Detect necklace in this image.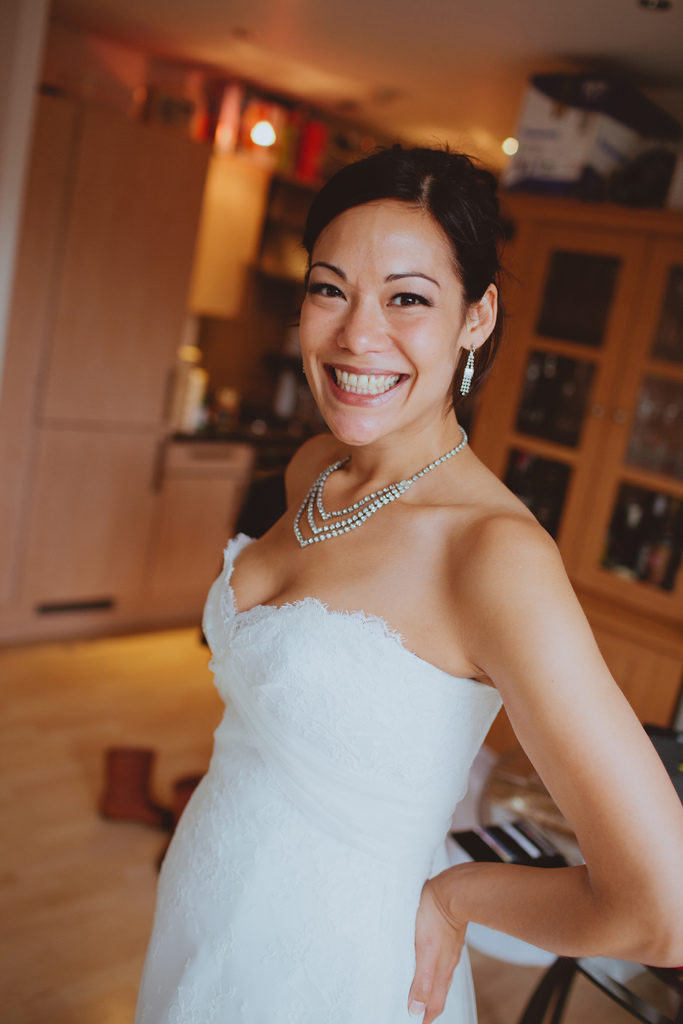
Detection: 292/422/463/547.
